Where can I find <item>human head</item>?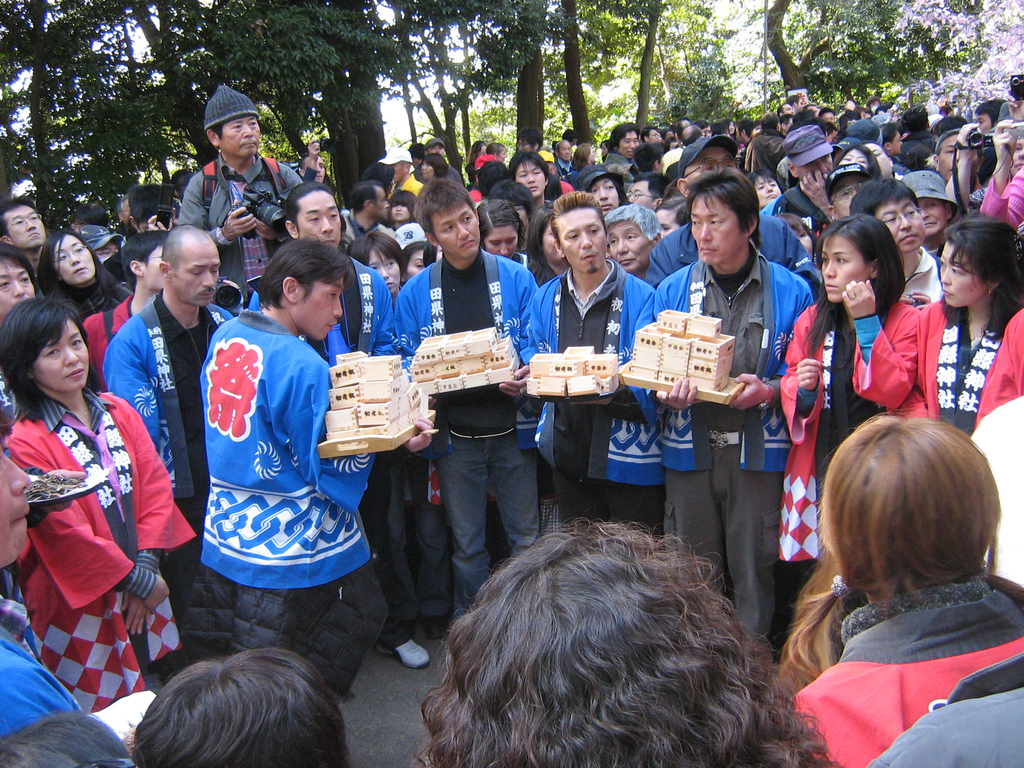
You can find it at l=973, t=100, r=1001, b=134.
